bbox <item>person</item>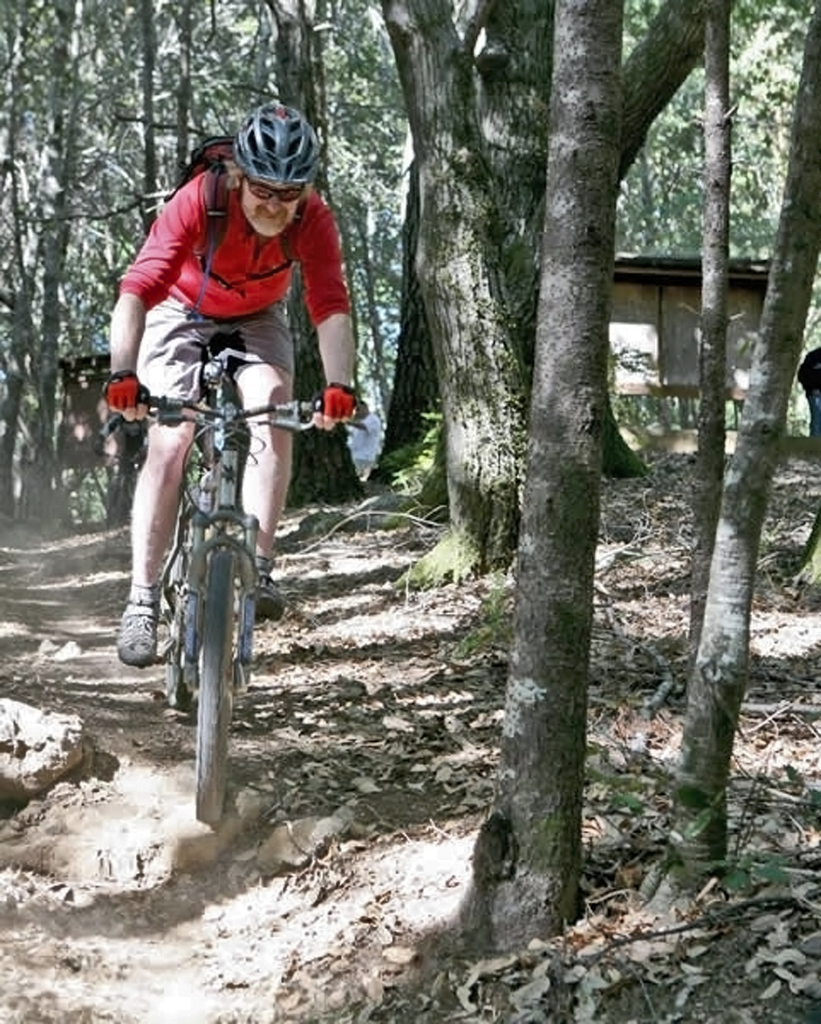
(121,94,346,778)
